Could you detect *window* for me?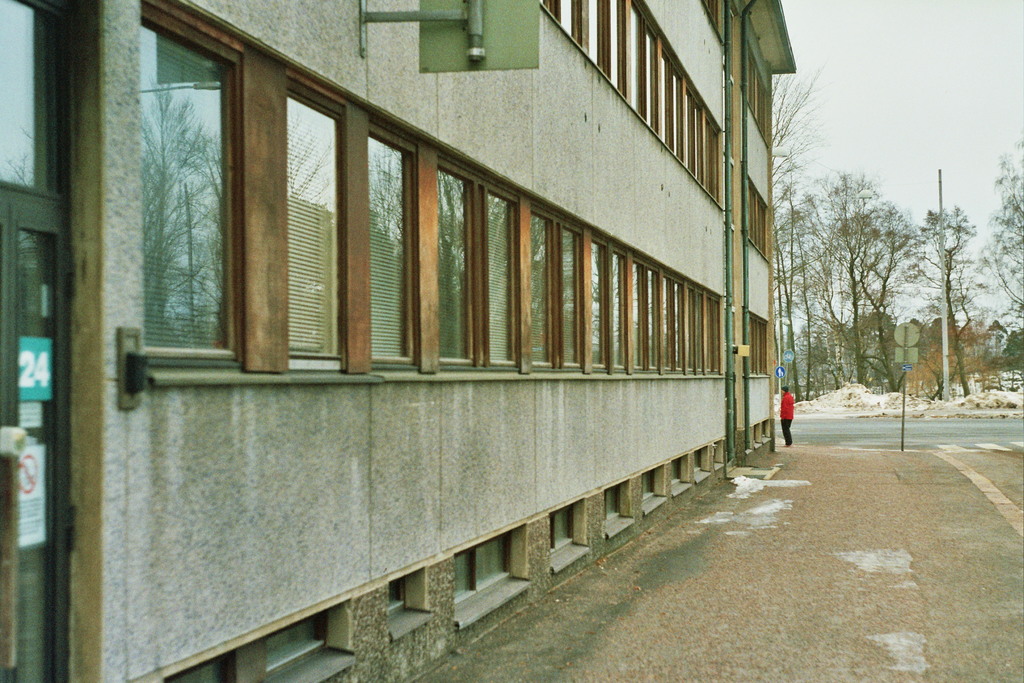
Detection result: {"x1": 629, "y1": 21, "x2": 655, "y2": 138}.
